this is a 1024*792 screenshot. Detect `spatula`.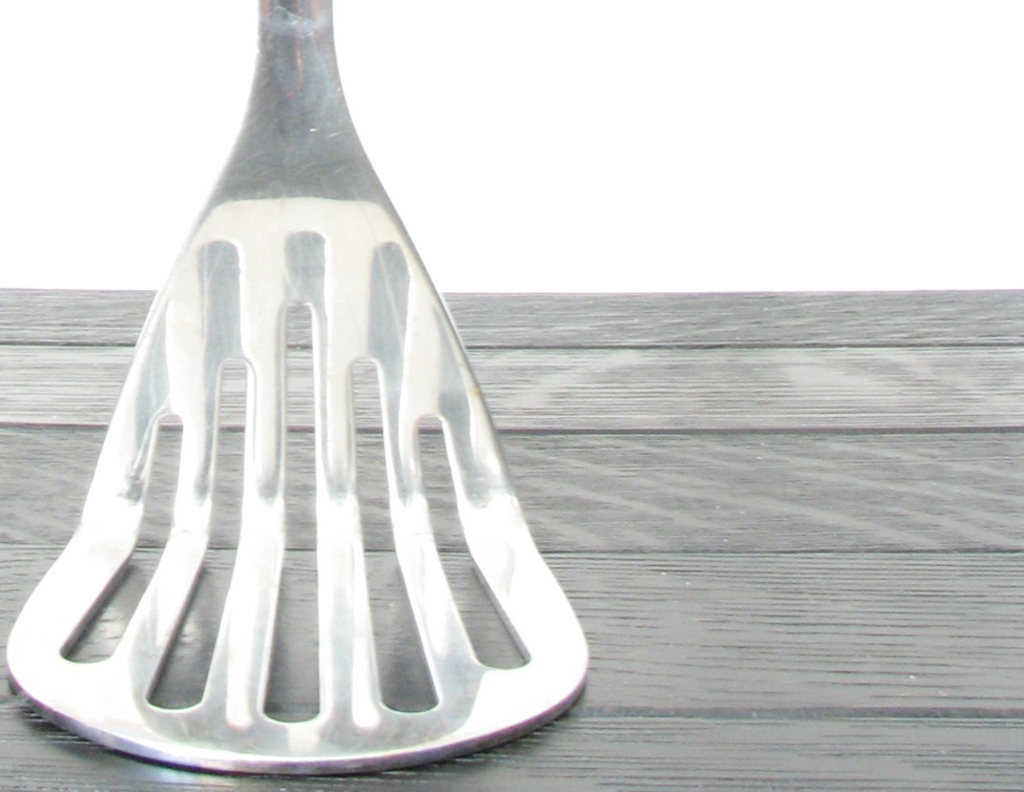
{"x1": 2, "y1": 0, "x2": 589, "y2": 778}.
